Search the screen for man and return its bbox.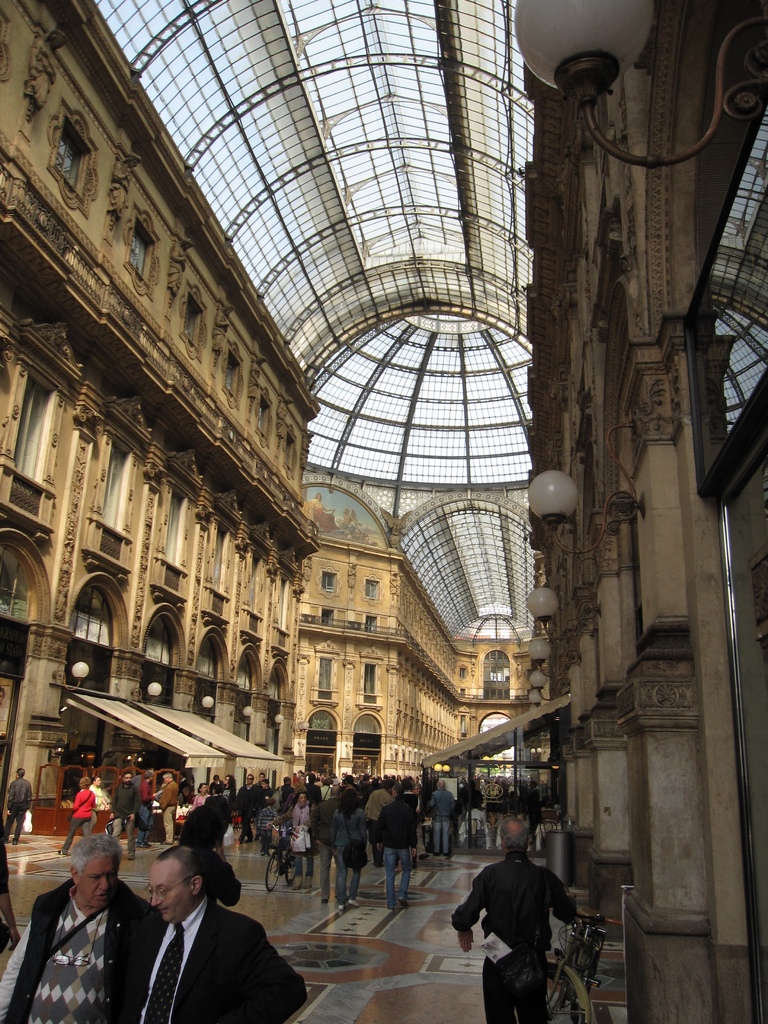
Found: <box>149,801,240,906</box>.
